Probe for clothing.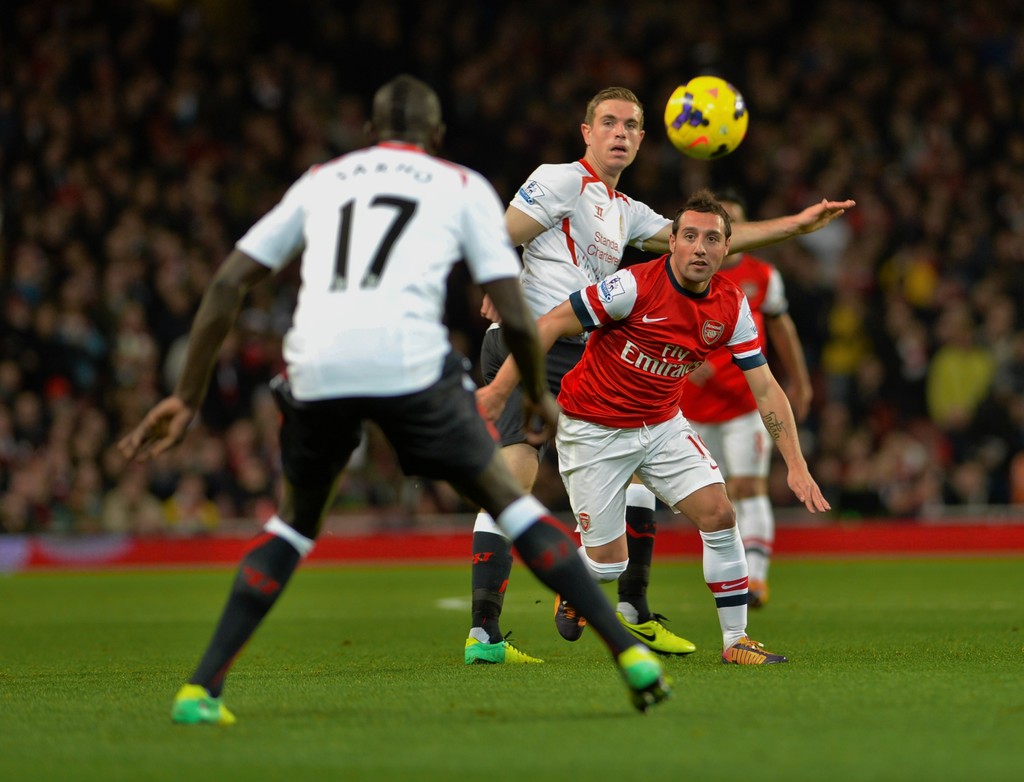
Probe result: x1=479, y1=158, x2=674, y2=467.
